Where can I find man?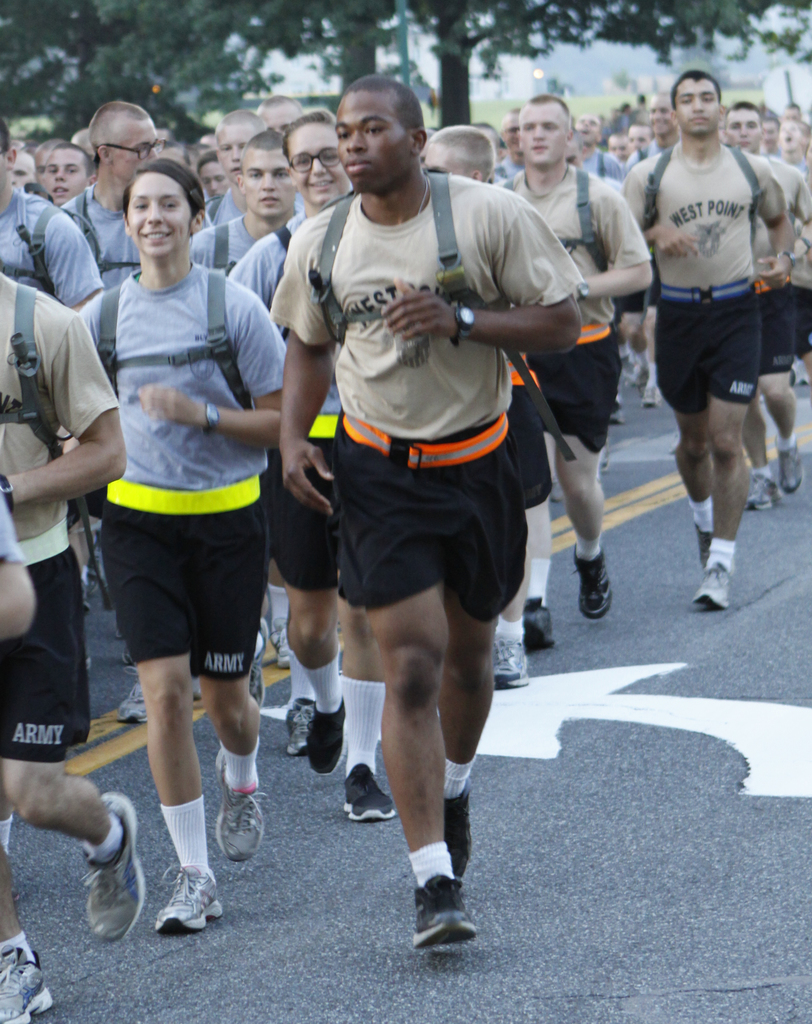
You can find it at box=[244, 81, 594, 904].
